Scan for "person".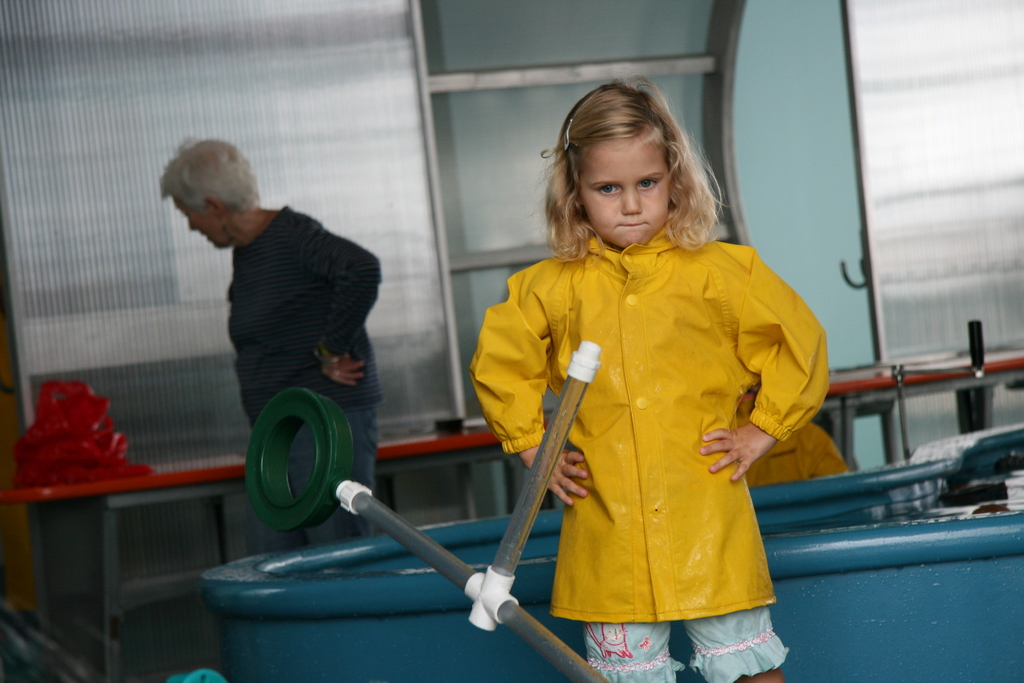
Scan result: [x1=159, y1=133, x2=385, y2=547].
